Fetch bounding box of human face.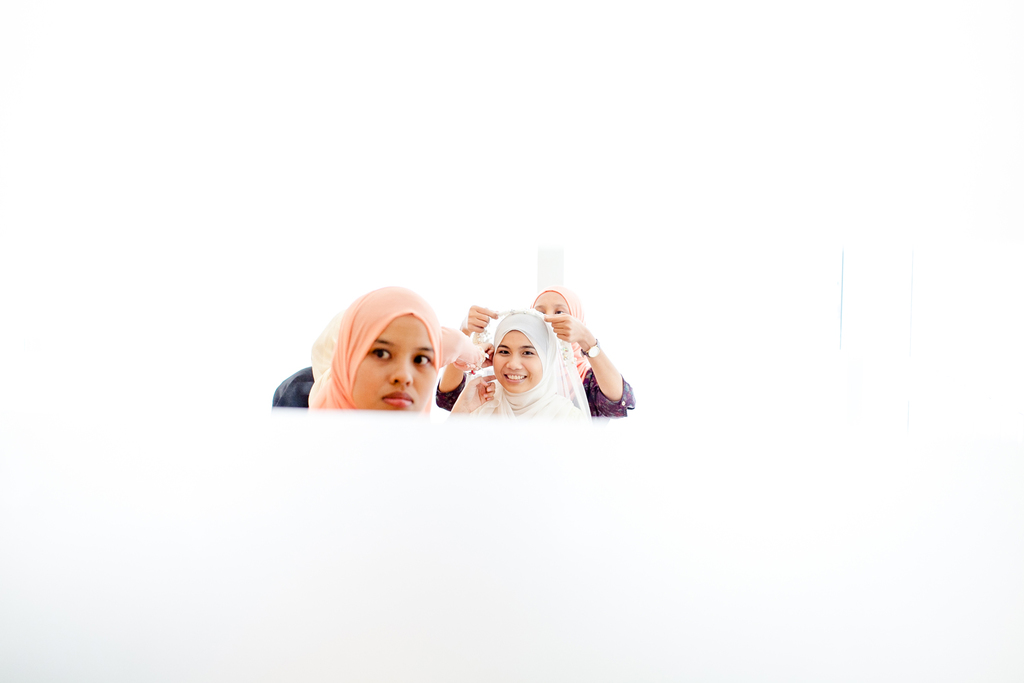
Bbox: <region>528, 290, 572, 316</region>.
